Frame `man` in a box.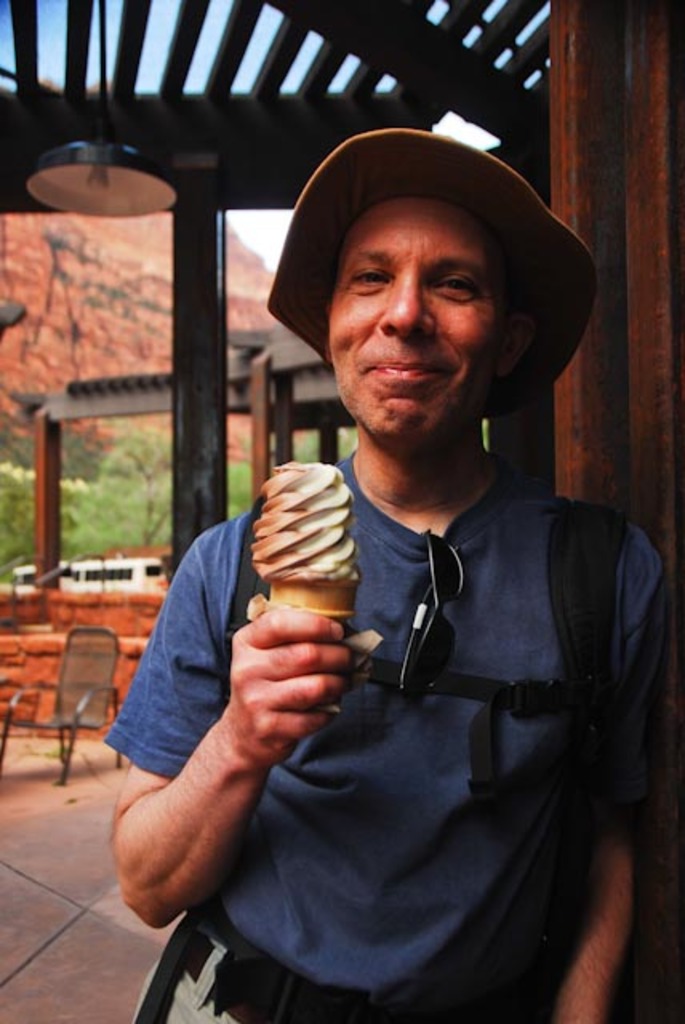
box(136, 126, 677, 1005).
